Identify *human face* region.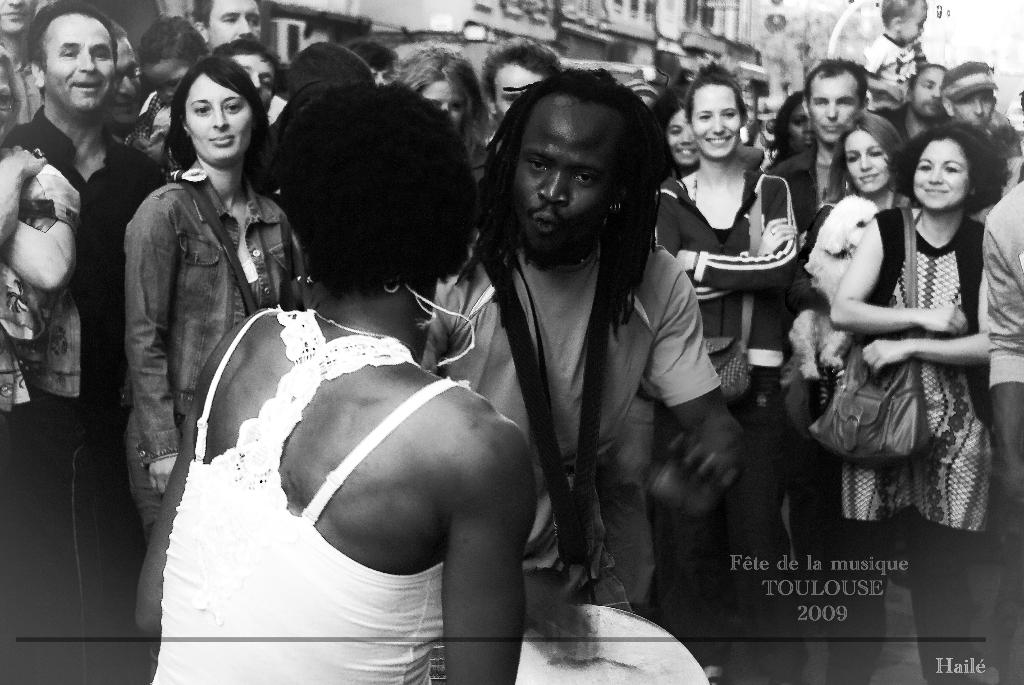
Region: <box>810,80,859,143</box>.
